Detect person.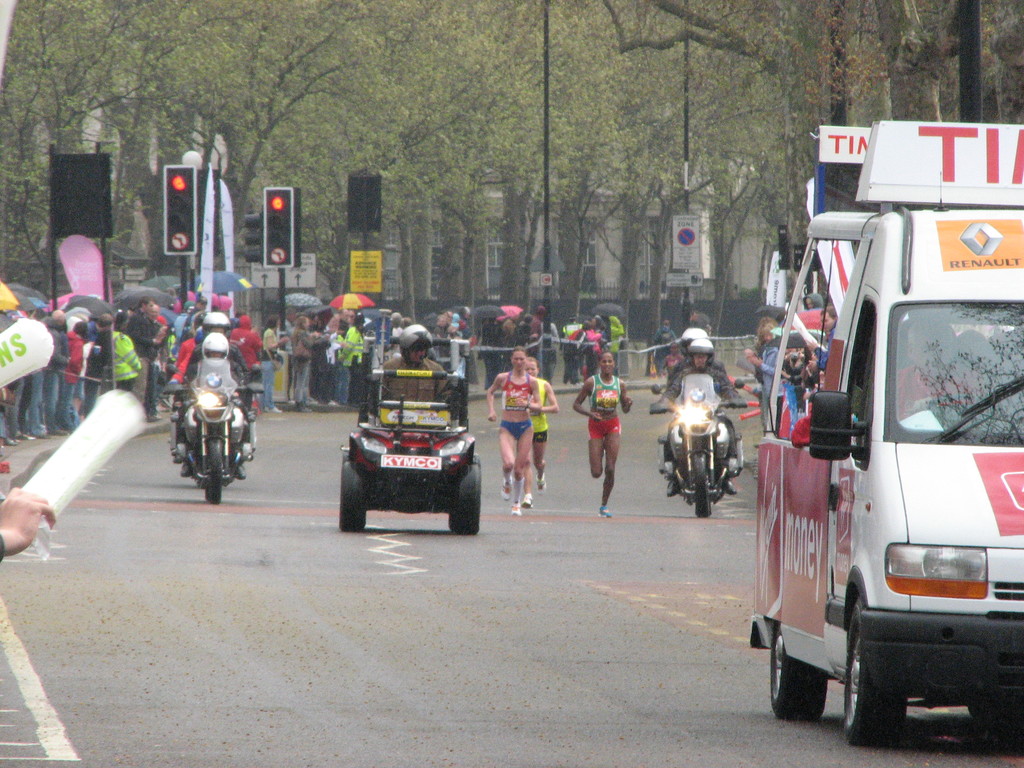
Detected at [x1=663, y1=344, x2=739, y2=481].
